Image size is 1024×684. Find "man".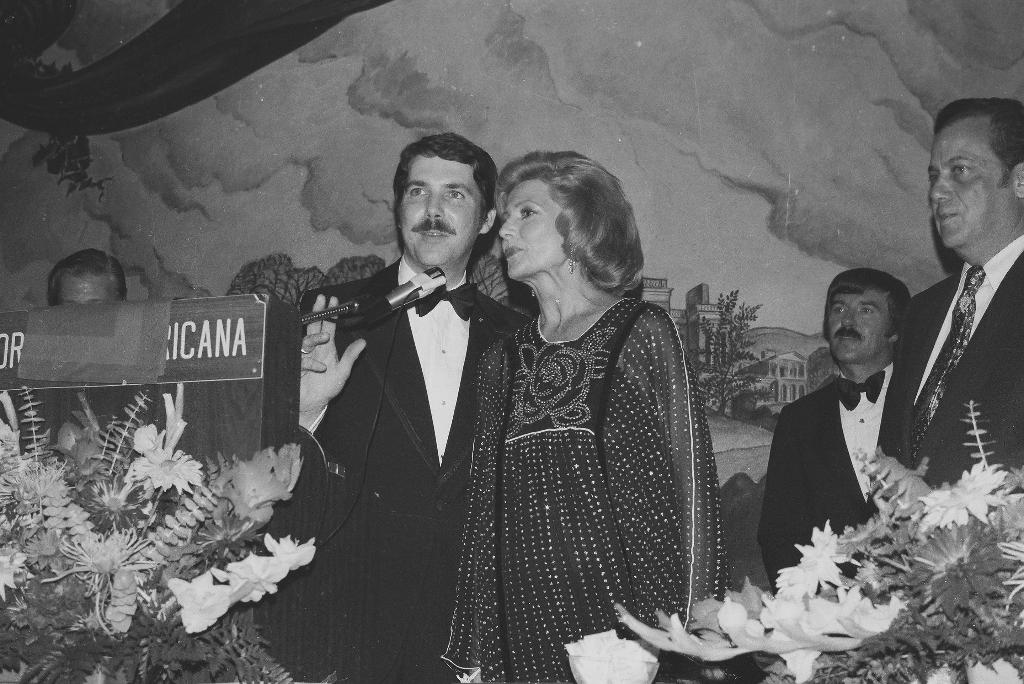
(left=48, top=245, right=128, bottom=306).
